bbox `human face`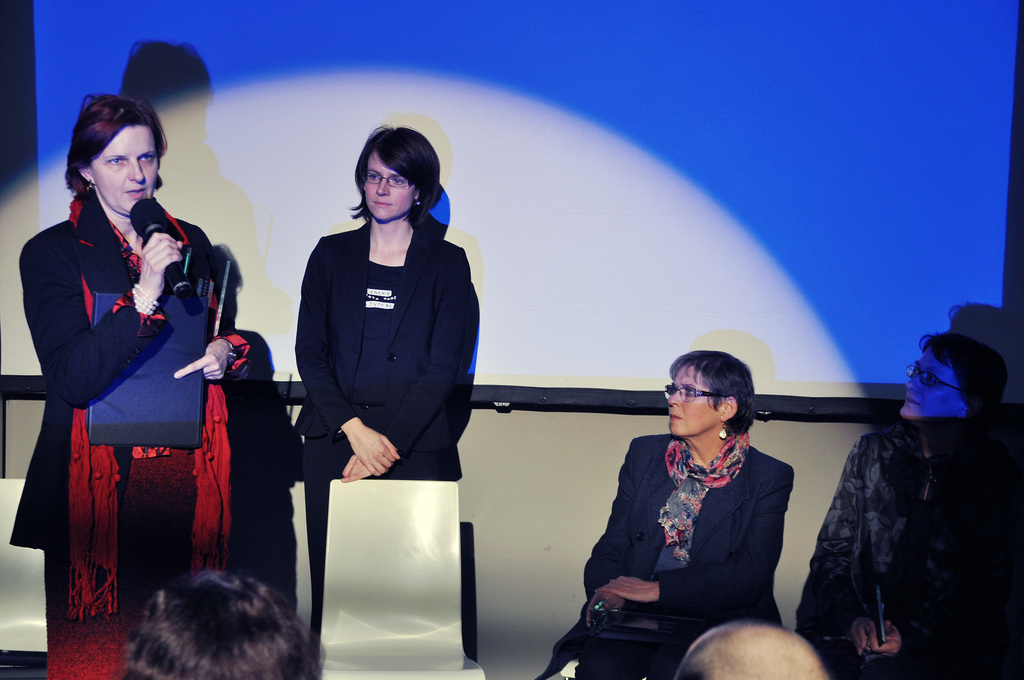
{"left": 364, "top": 150, "right": 419, "bottom": 224}
